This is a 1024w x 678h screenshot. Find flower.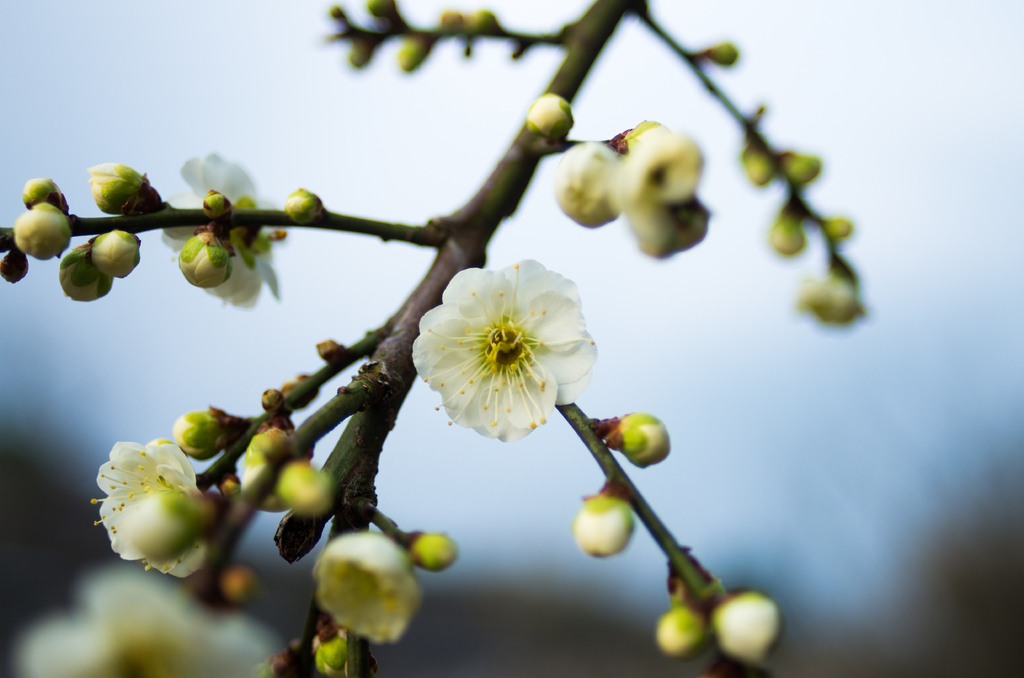
Bounding box: detection(158, 147, 289, 312).
